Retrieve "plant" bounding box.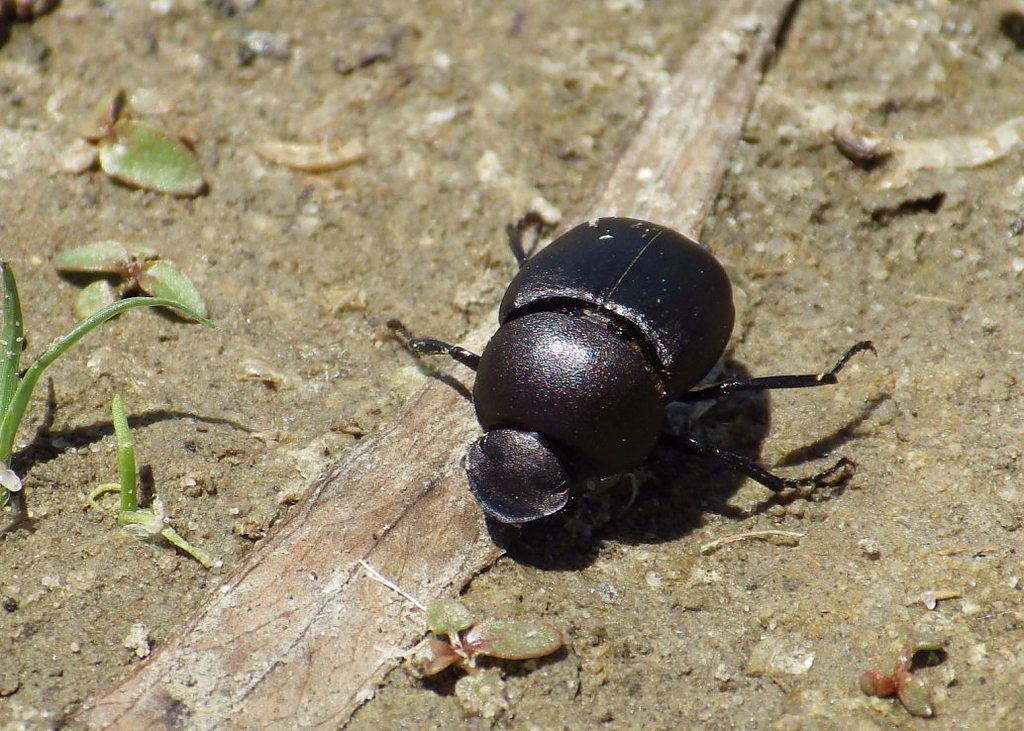
Bounding box: (91, 397, 214, 568).
